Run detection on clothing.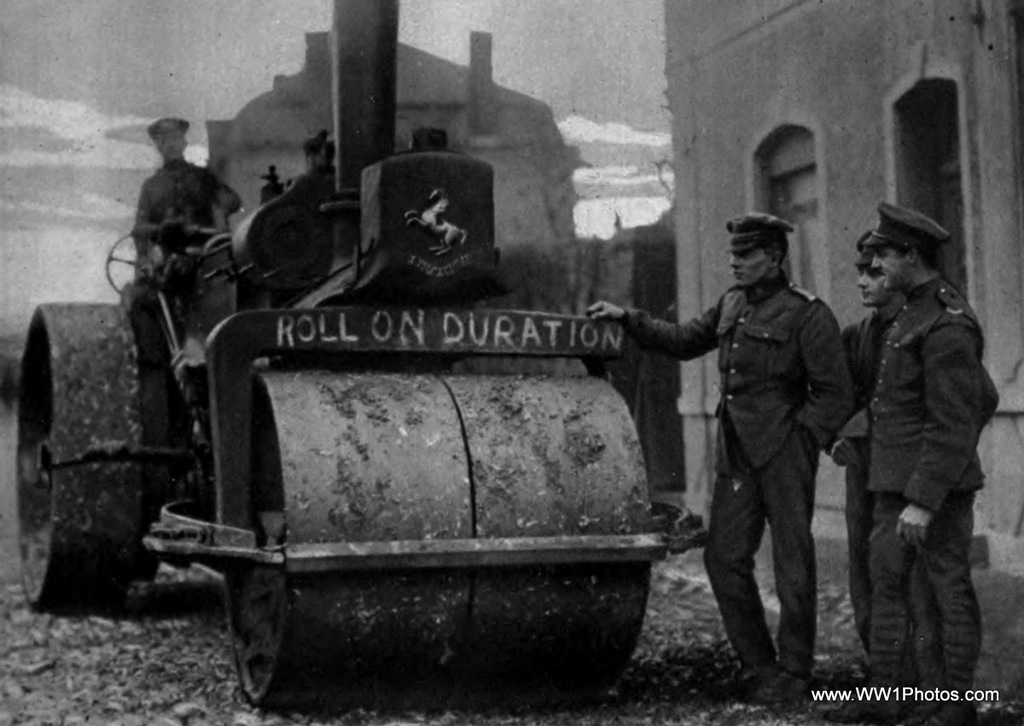
Result: BBox(679, 200, 862, 666).
